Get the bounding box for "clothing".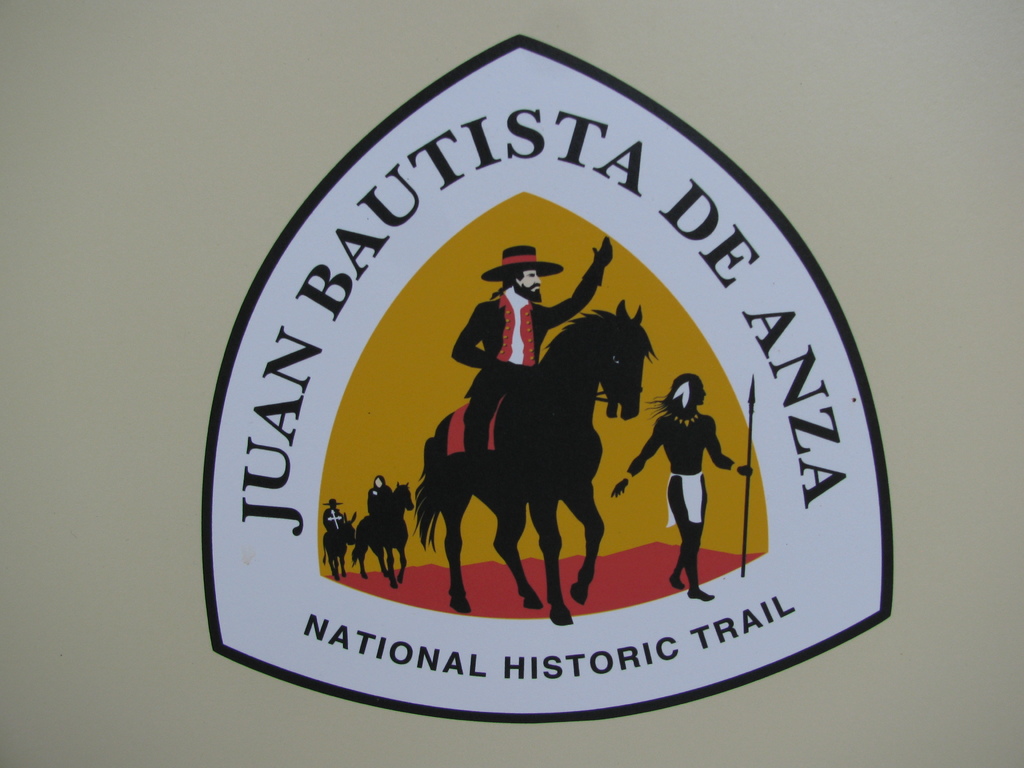
[319,506,351,545].
